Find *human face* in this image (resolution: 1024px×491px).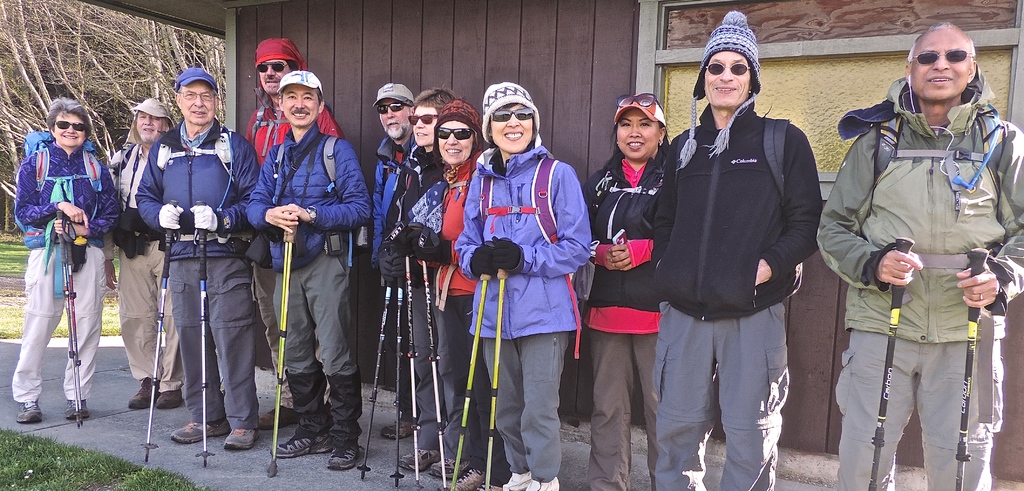
54,108,82,145.
